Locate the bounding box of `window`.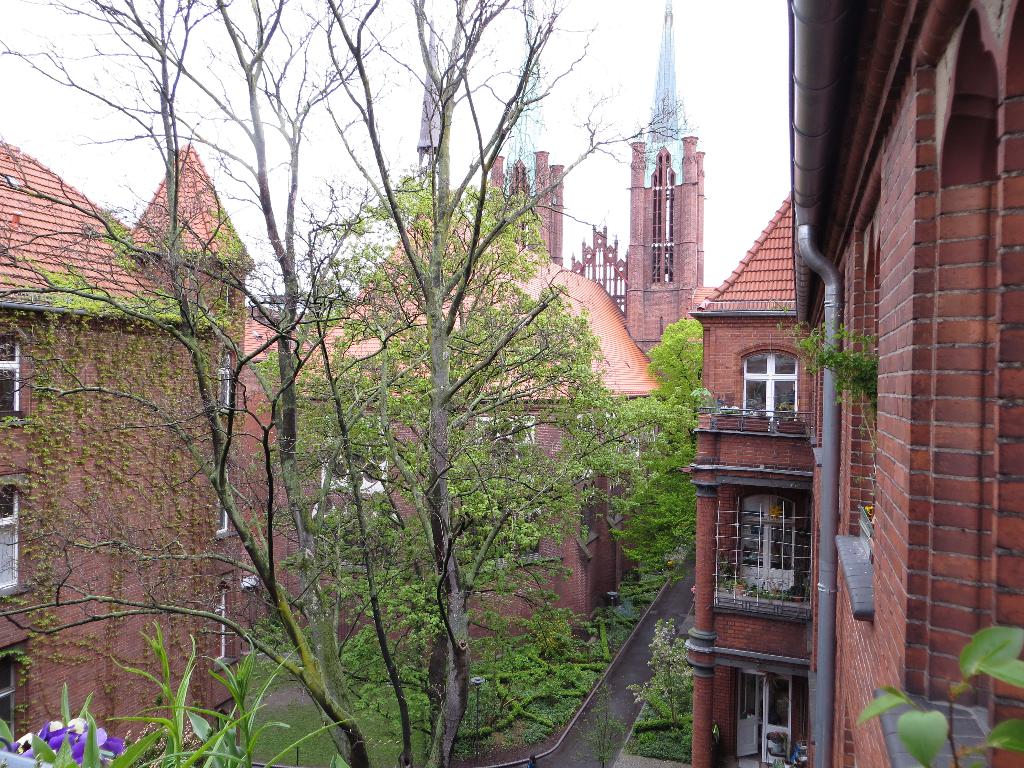
Bounding box: [x1=1, y1=336, x2=24, y2=419].
